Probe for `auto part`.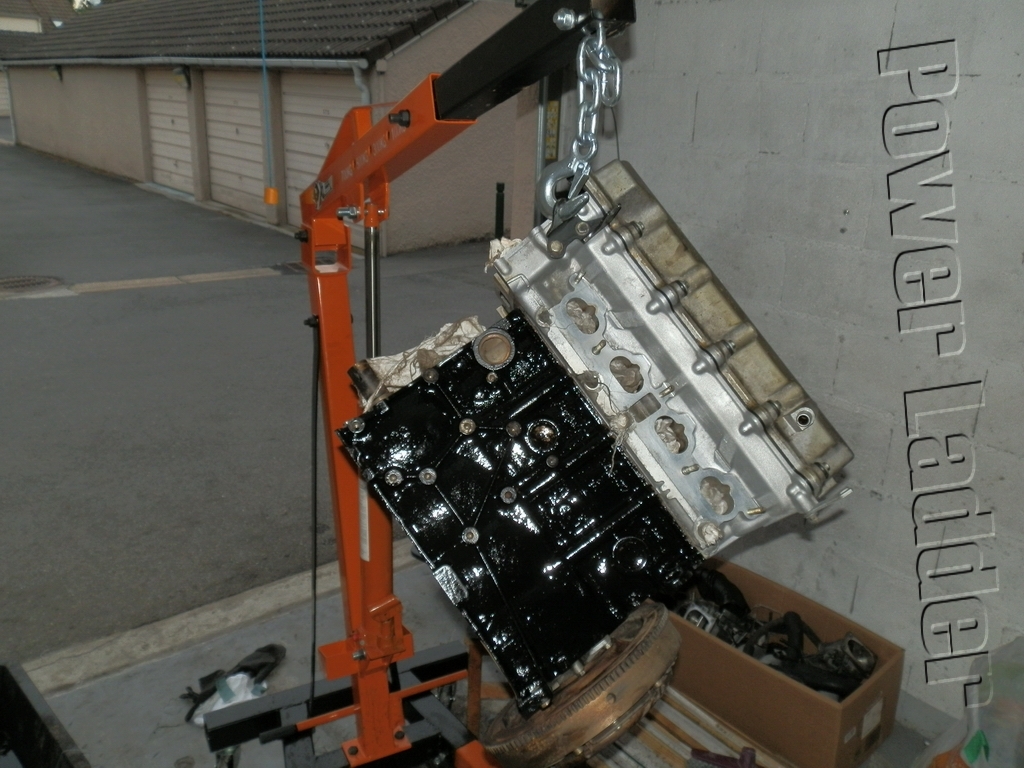
Probe result: [left=819, top=632, right=880, bottom=679].
